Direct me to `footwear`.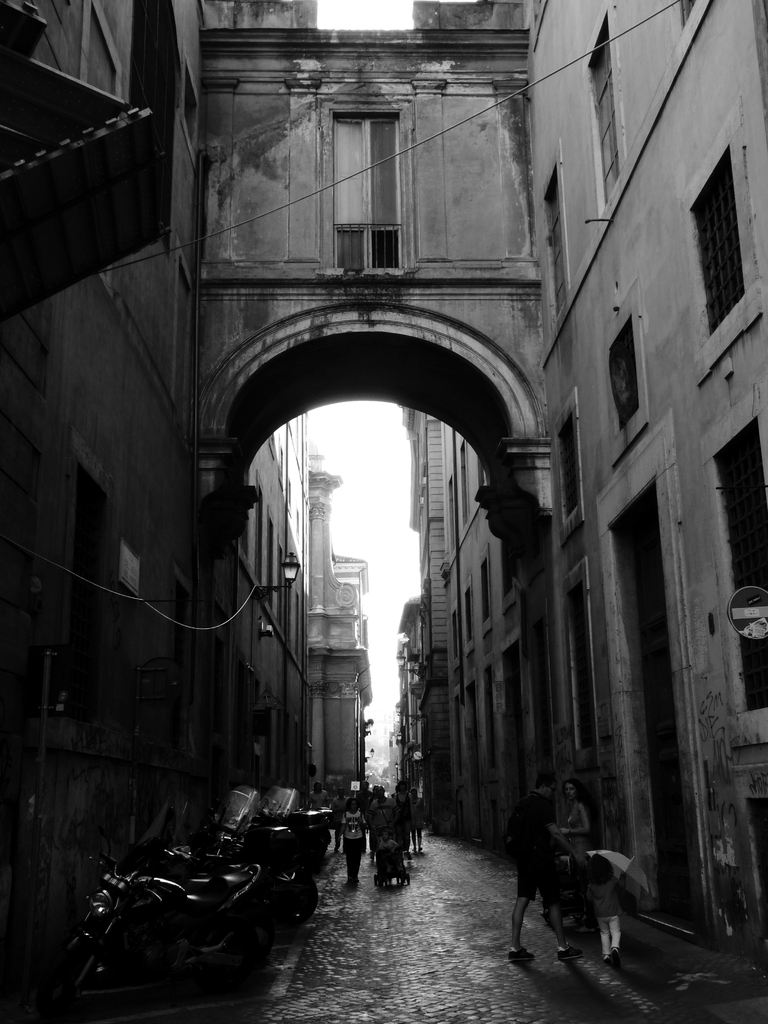
Direction: box=[608, 942, 622, 961].
